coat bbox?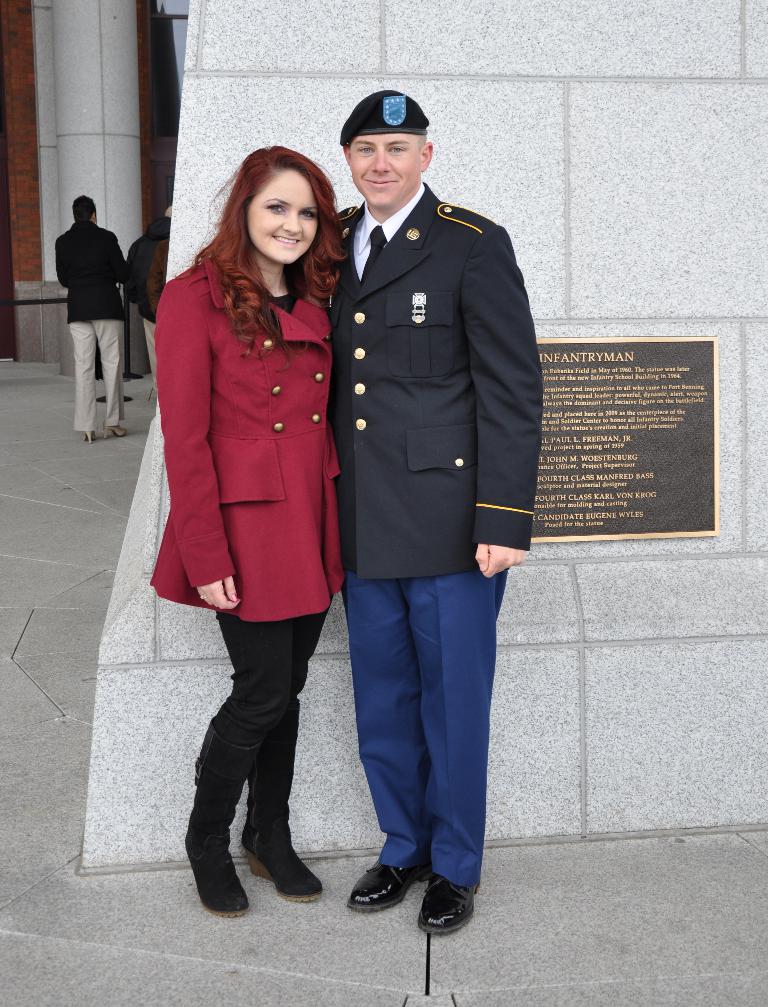
<bbox>142, 249, 344, 617</bbox>
